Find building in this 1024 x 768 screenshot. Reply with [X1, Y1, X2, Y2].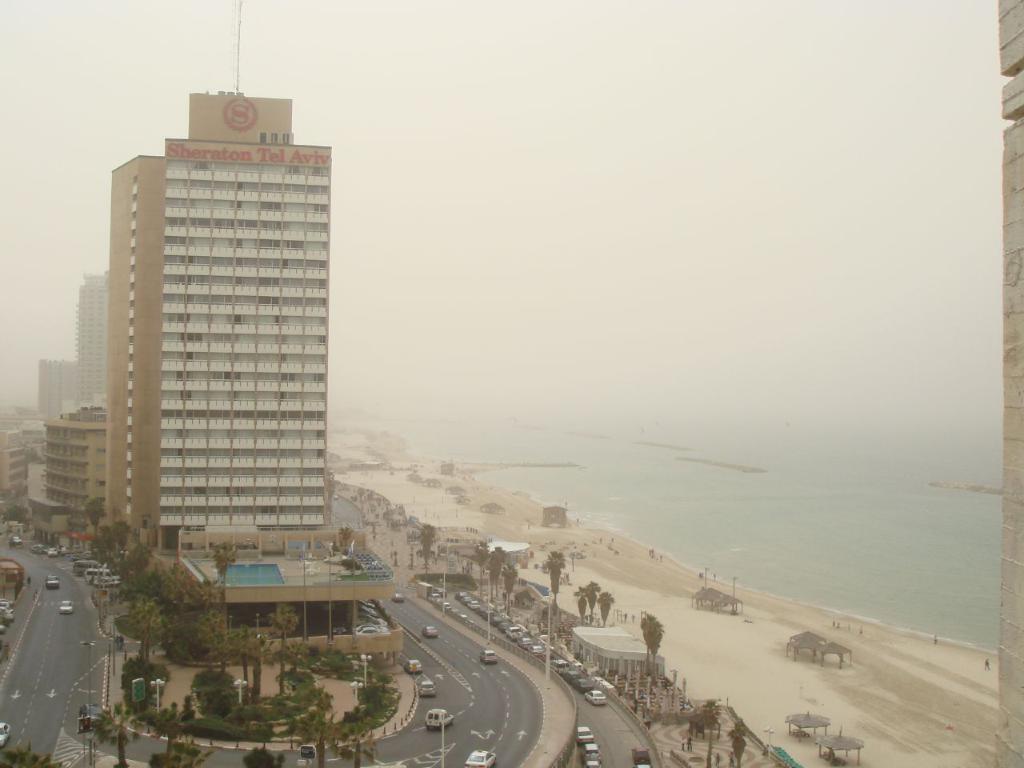
[992, 0, 1023, 767].
